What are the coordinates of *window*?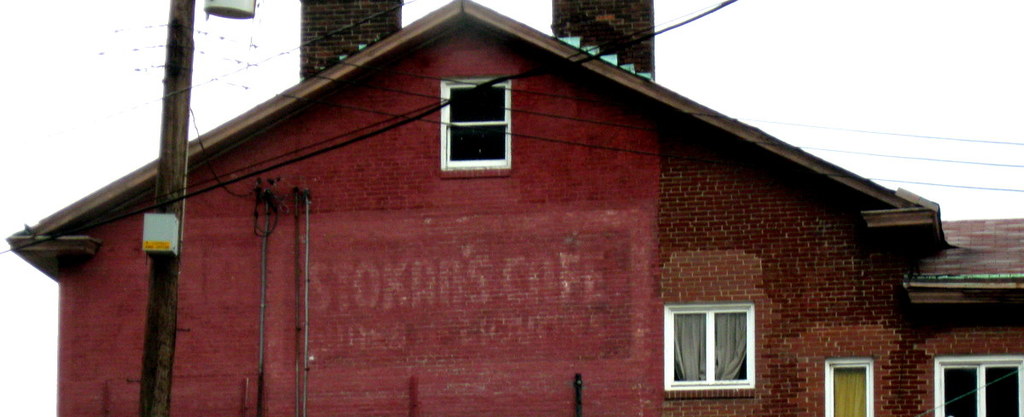
bbox=(445, 82, 508, 181).
